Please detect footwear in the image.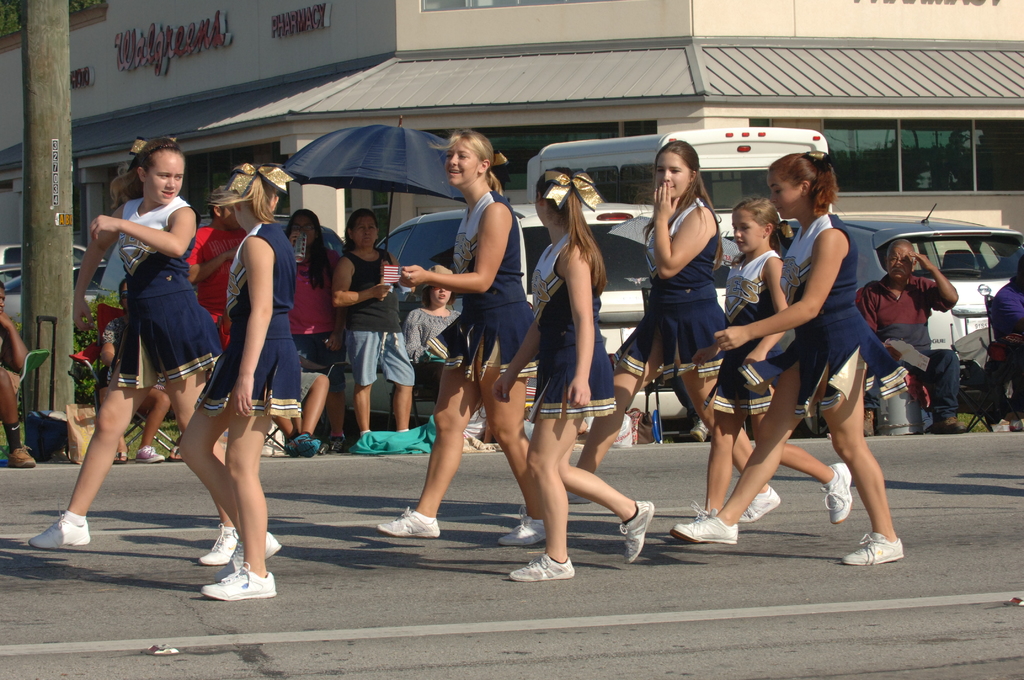
[left=115, top=450, right=126, bottom=463].
